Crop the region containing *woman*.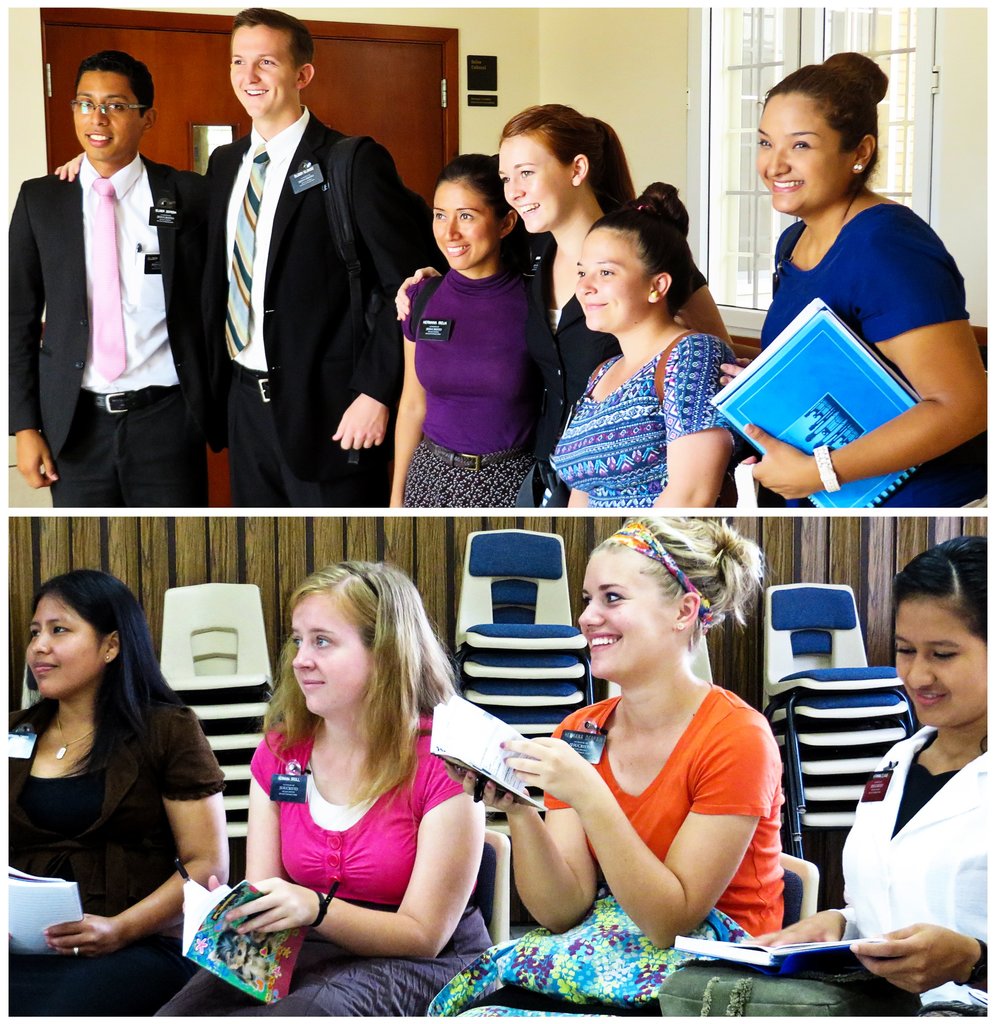
Crop region: (382, 149, 566, 509).
